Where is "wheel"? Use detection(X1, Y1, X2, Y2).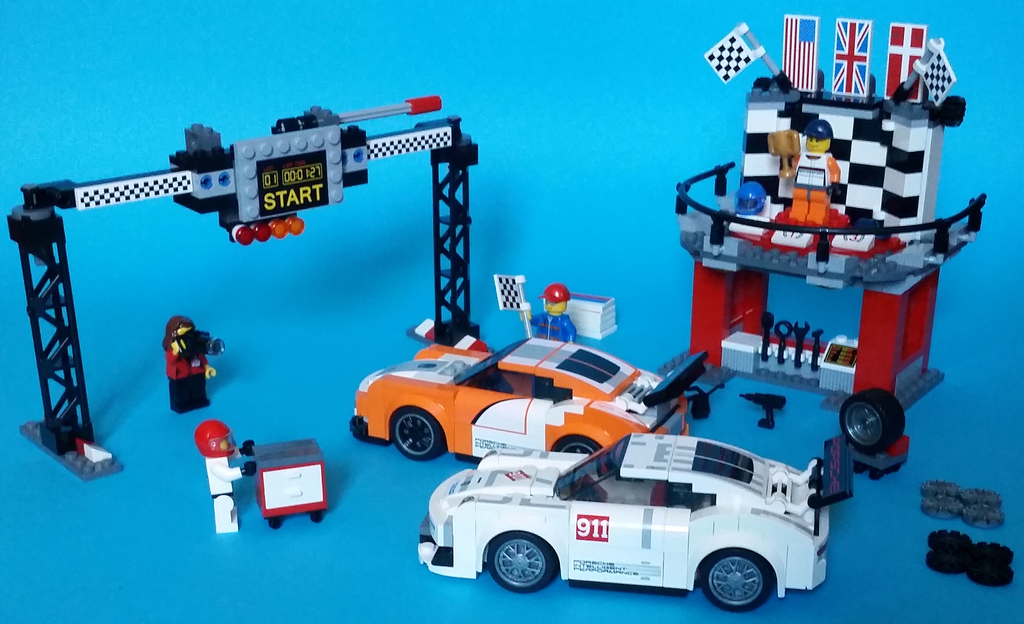
detection(392, 406, 453, 465).
